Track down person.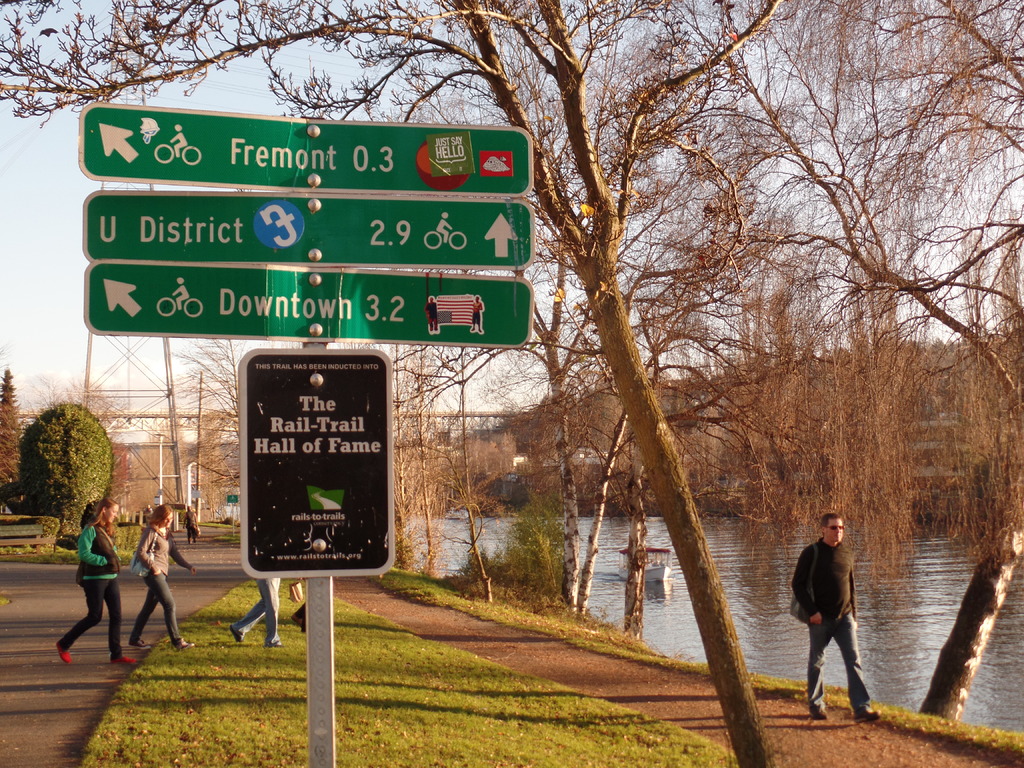
Tracked to bbox=[224, 576, 285, 653].
